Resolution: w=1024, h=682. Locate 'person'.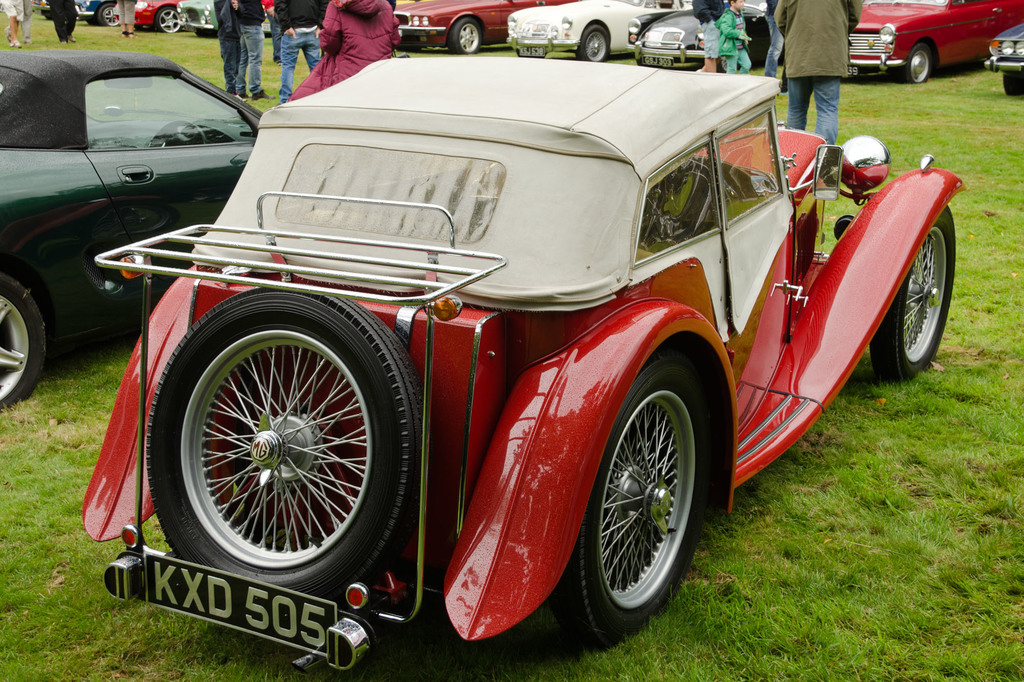
691 0 731 73.
